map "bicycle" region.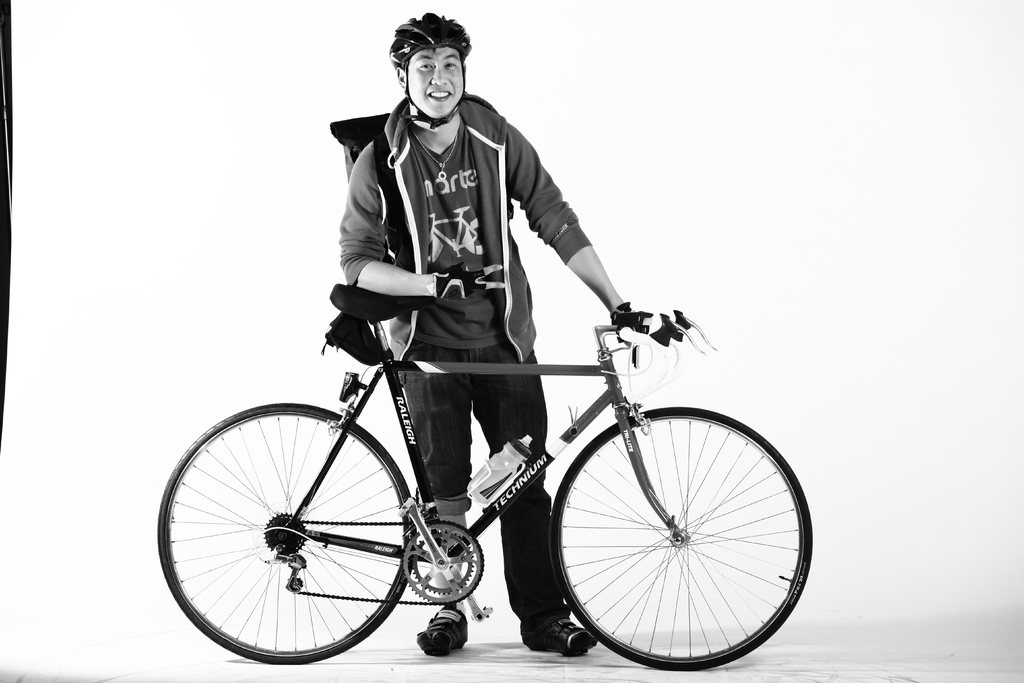
Mapped to 155/281/814/670.
